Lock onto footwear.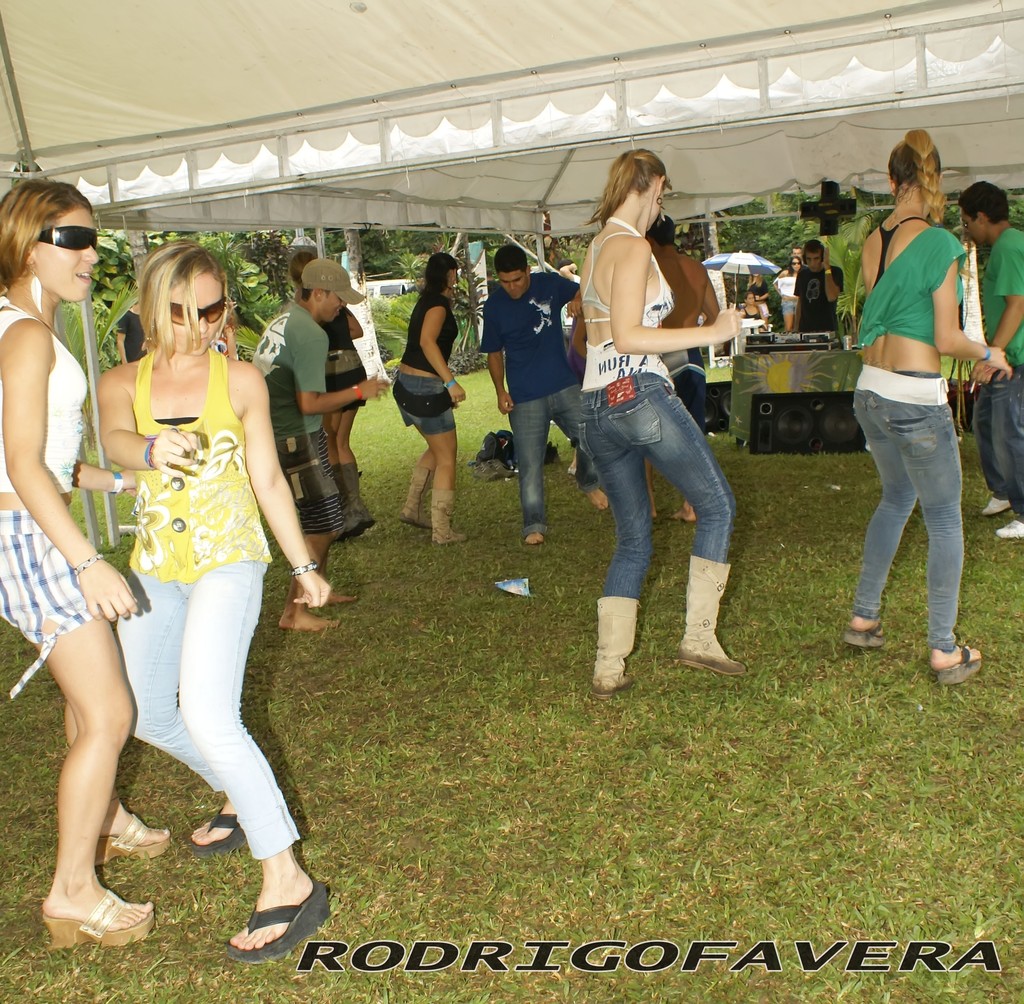
Locked: 189/798/254/850.
